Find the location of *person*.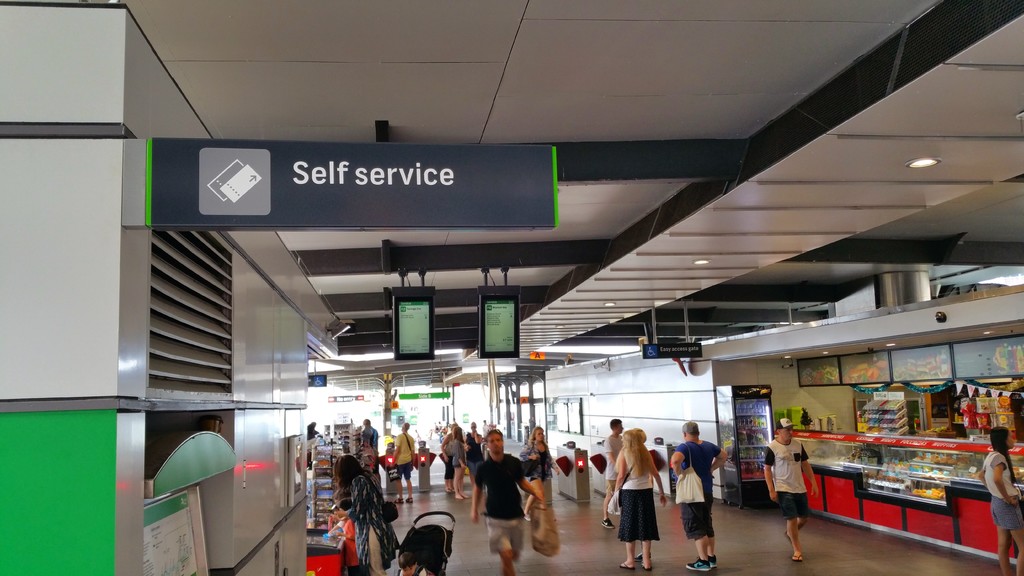
Location: region(975, 428, 1023, 575).
